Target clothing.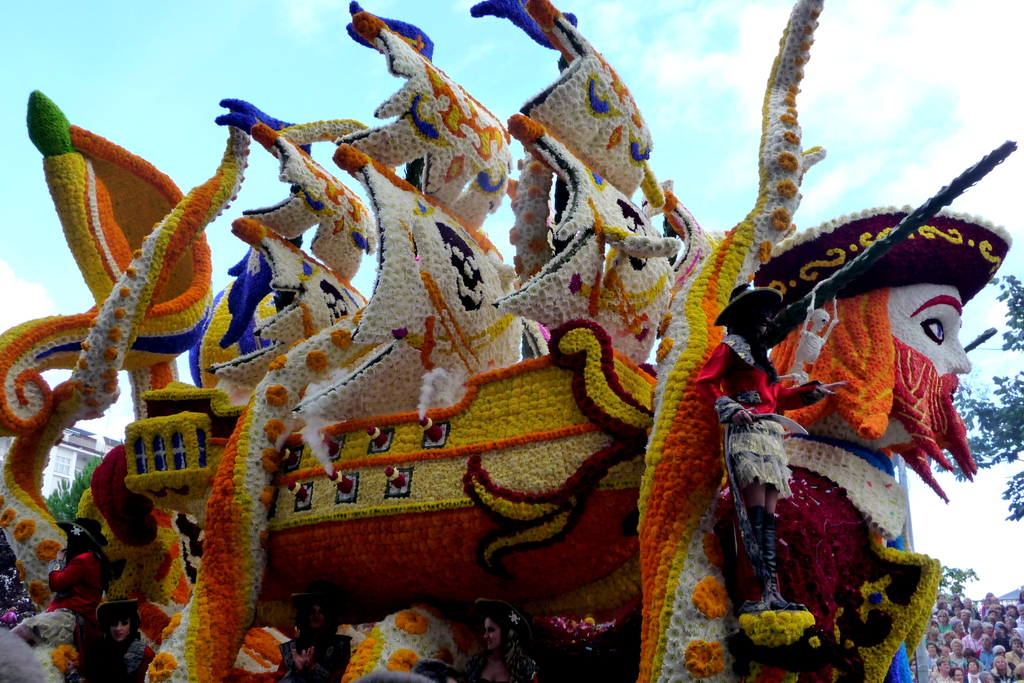
Target region: <region>92, 631, 154, 682</region>.
